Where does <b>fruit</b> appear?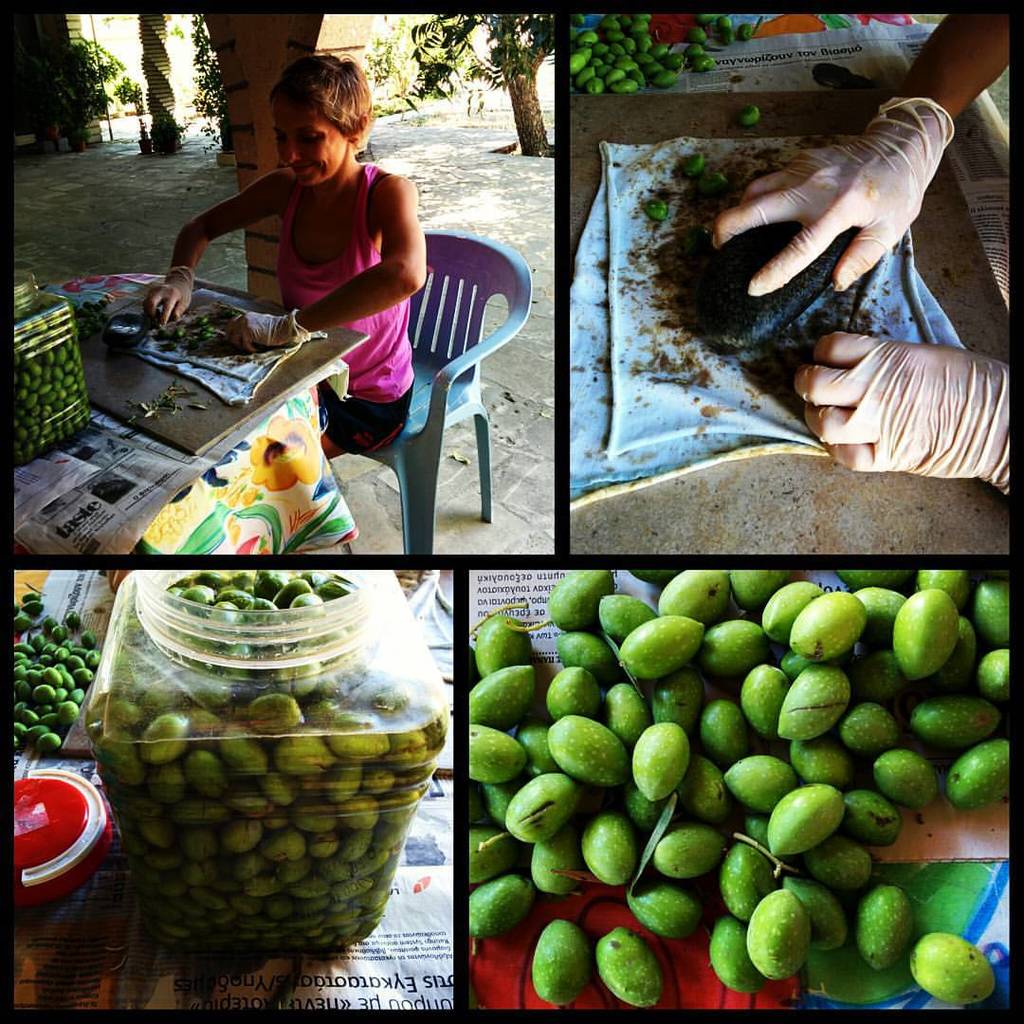
Appears at BBox(741, 104, 761, 123).
